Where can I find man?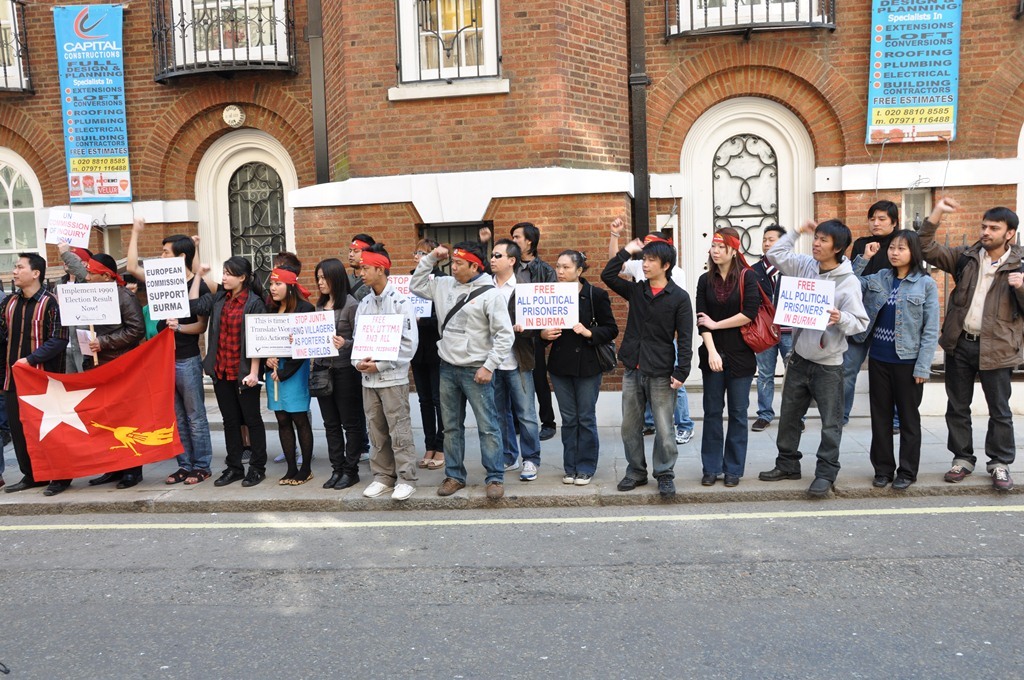
You can find it at locate(750, 225, 791, 430).
